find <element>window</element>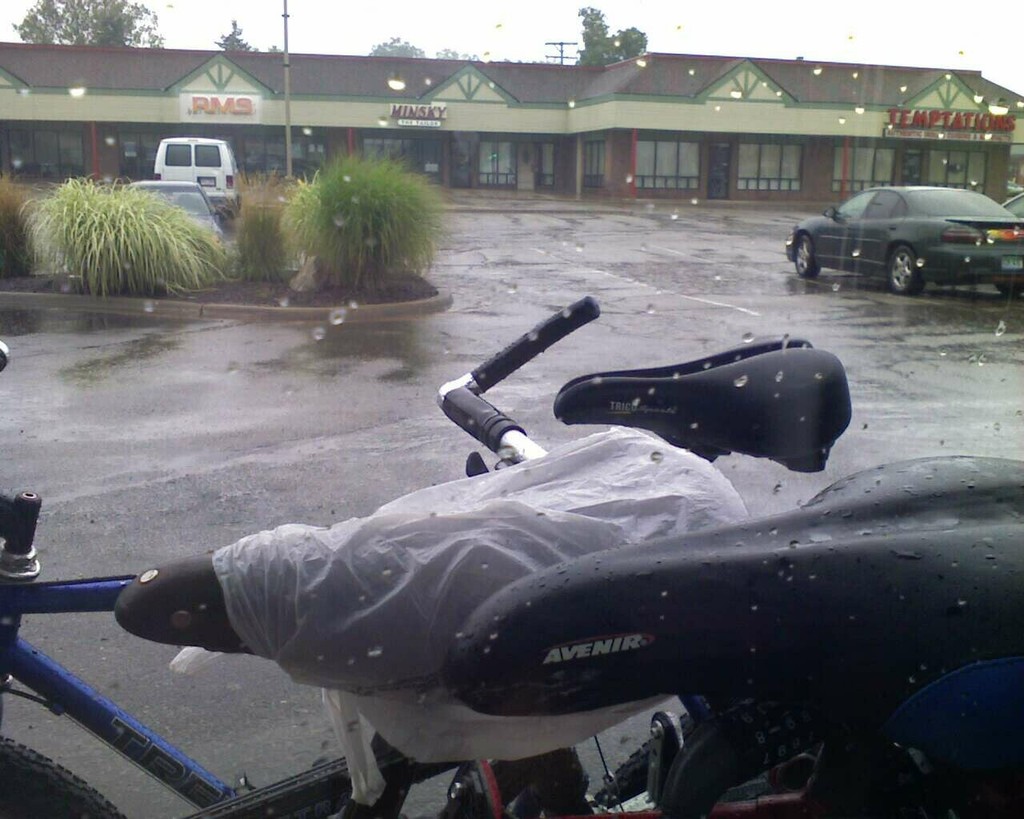
{"left": 912, "top": 76, "right": 987, "bottom": 109}
